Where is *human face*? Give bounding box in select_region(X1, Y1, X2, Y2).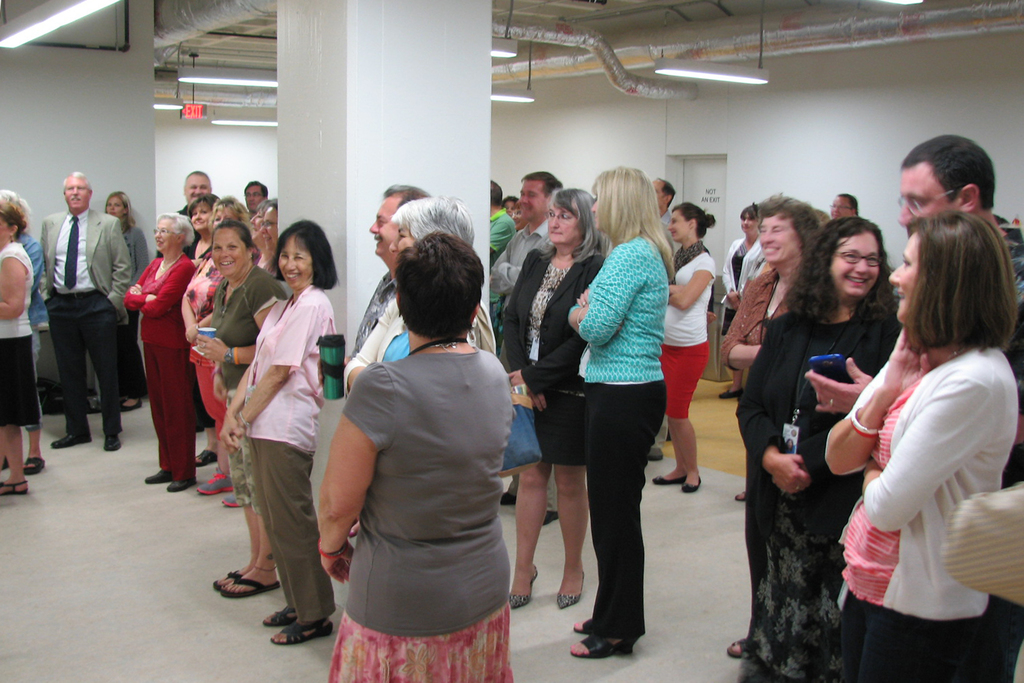
select_region(756, 205, 794, 264).
